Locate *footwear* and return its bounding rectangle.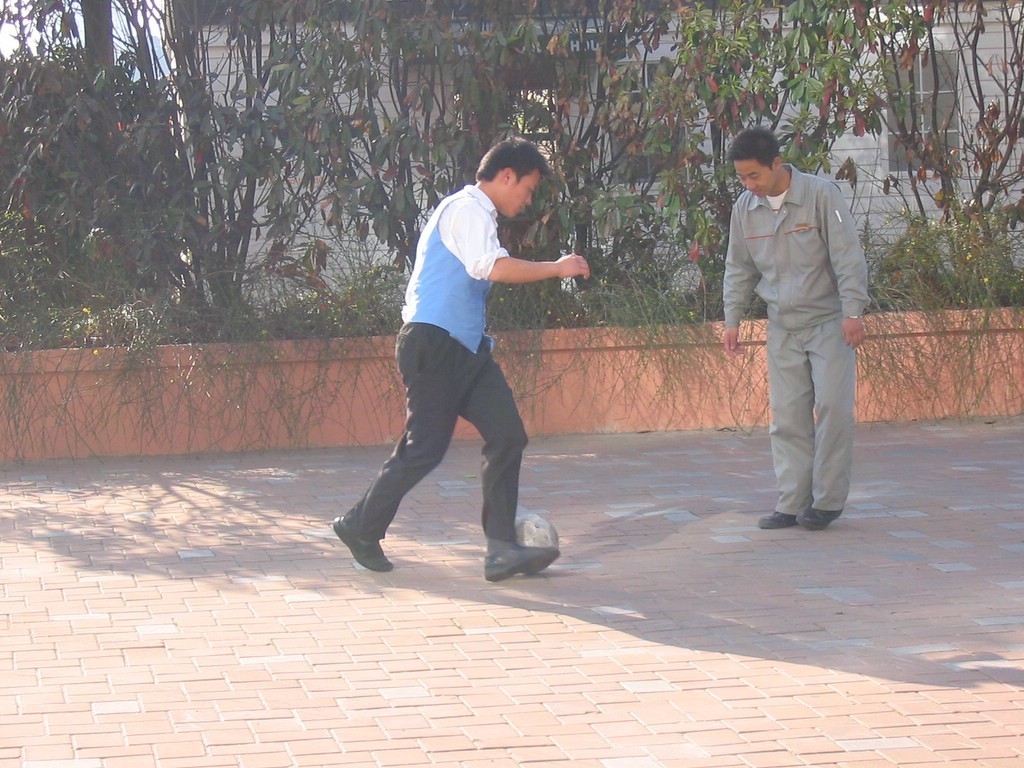
region(797, 505, 842, 529).
